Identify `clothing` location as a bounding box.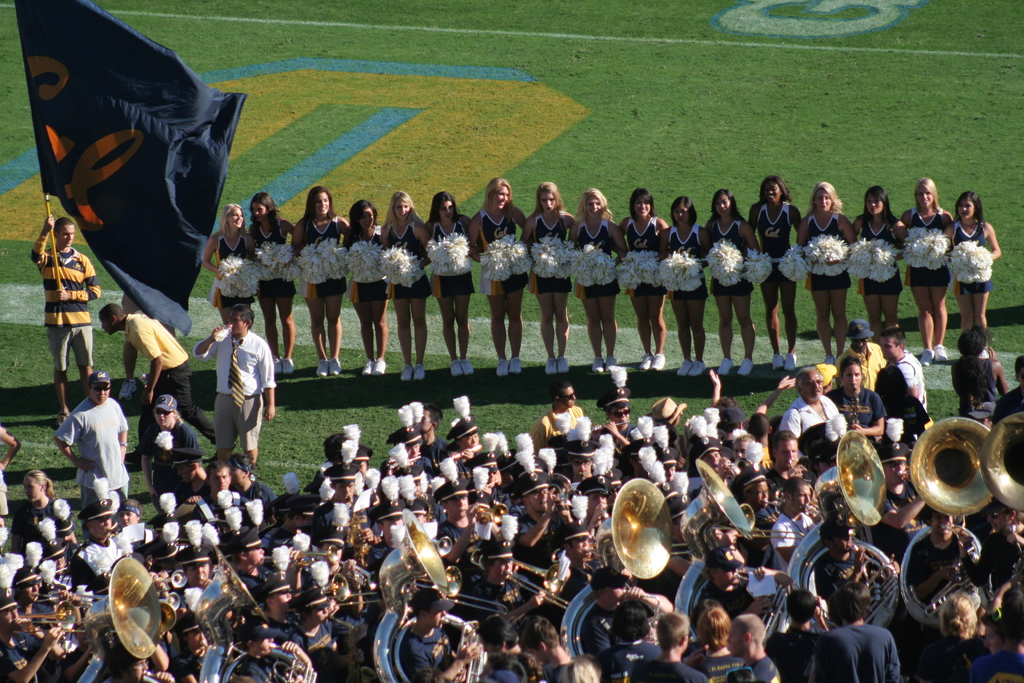
Rect(211, 230, 274, 309).
